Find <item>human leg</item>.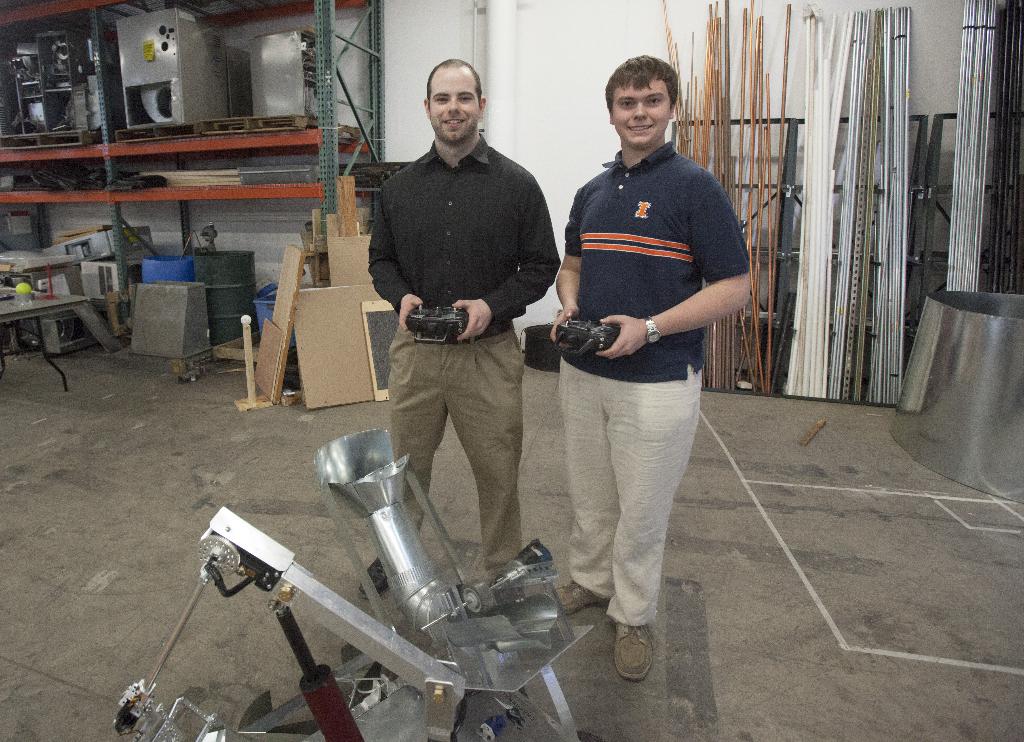
(601,341,701,691).
